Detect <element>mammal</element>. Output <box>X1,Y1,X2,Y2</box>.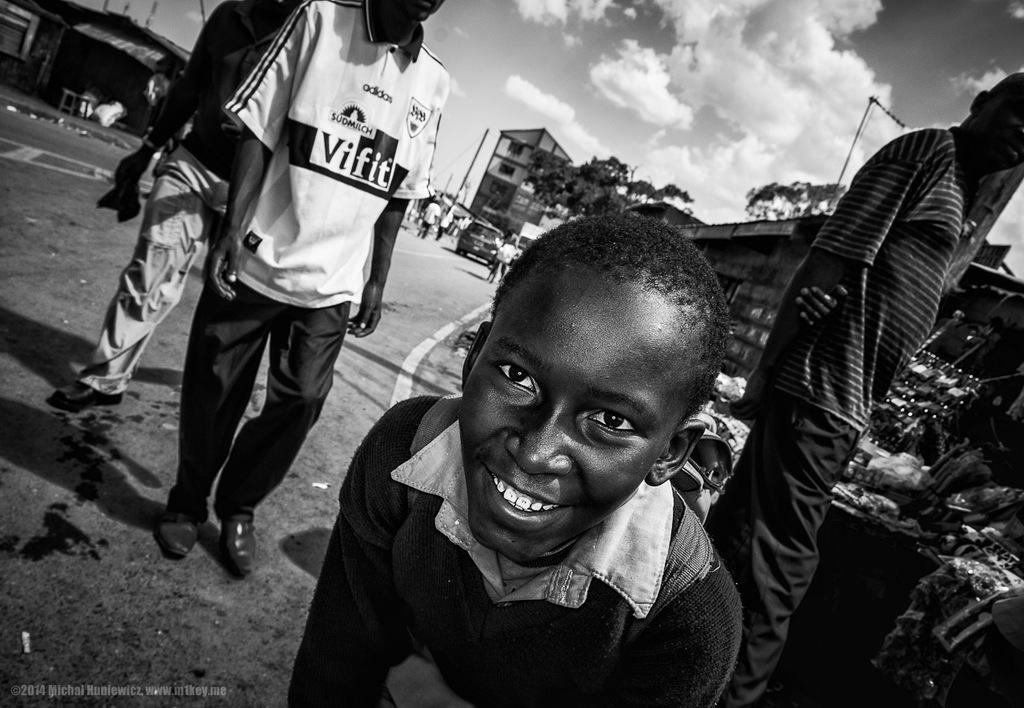
<box>488,231,518,278</box>.
